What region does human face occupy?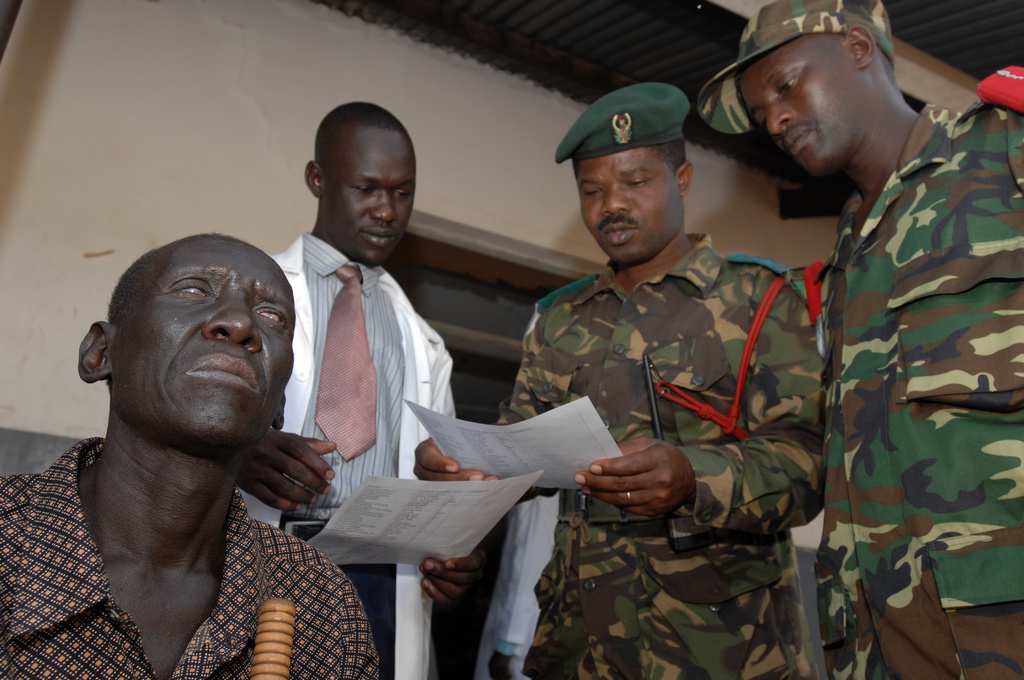
select_region(119, 235, 295, 439).
